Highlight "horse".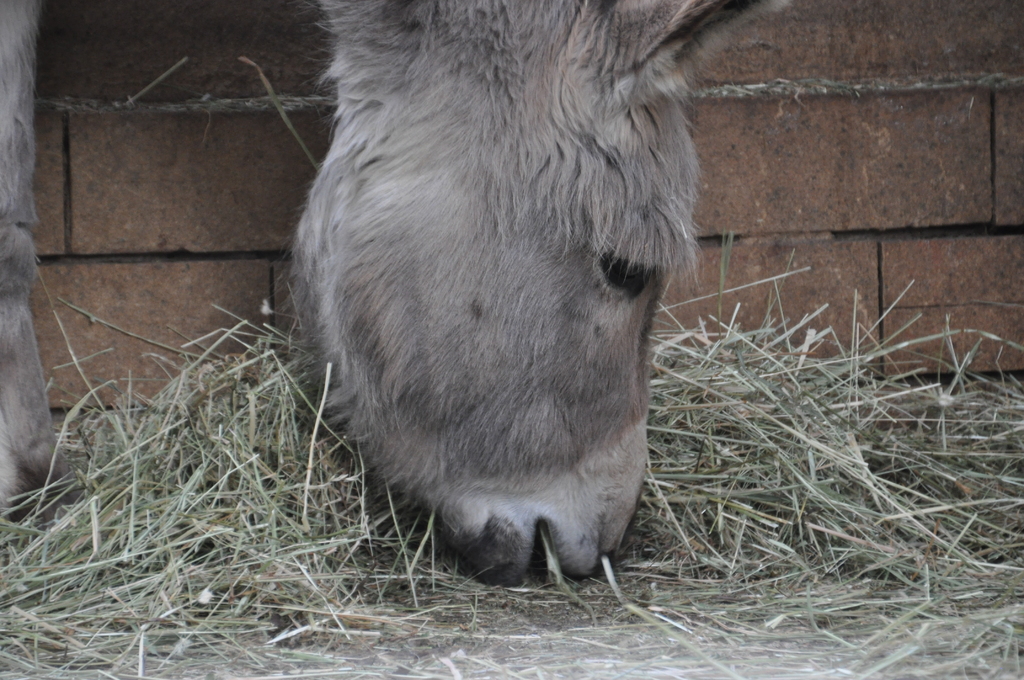
Highlighted region: box=[0, 0, 792, 590].
